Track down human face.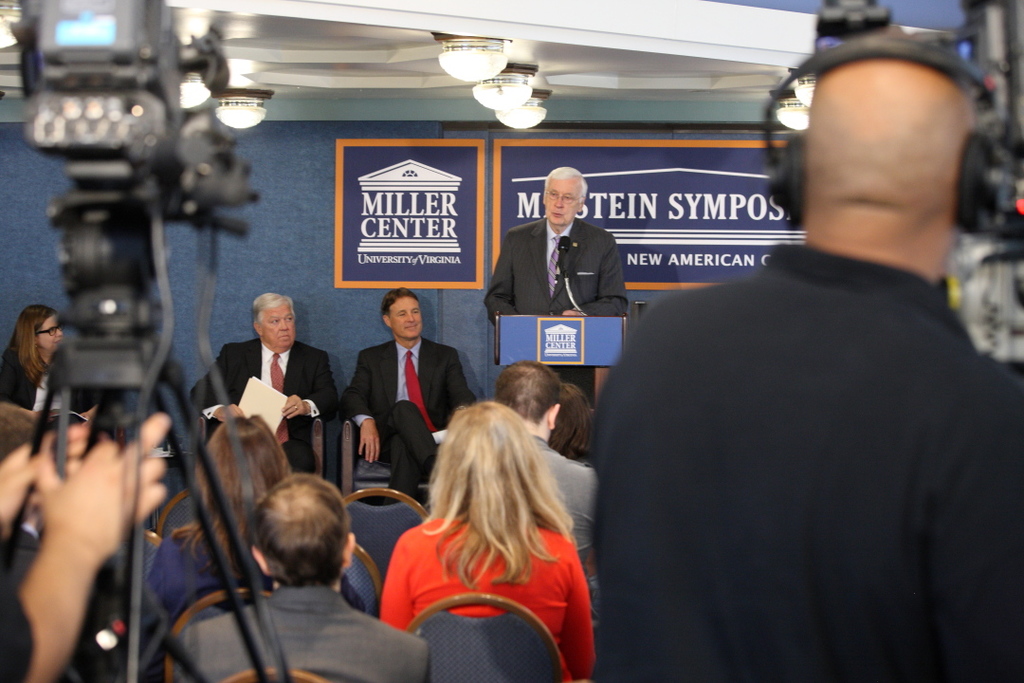
Tracked to detection(543, 179, 580, 225).
